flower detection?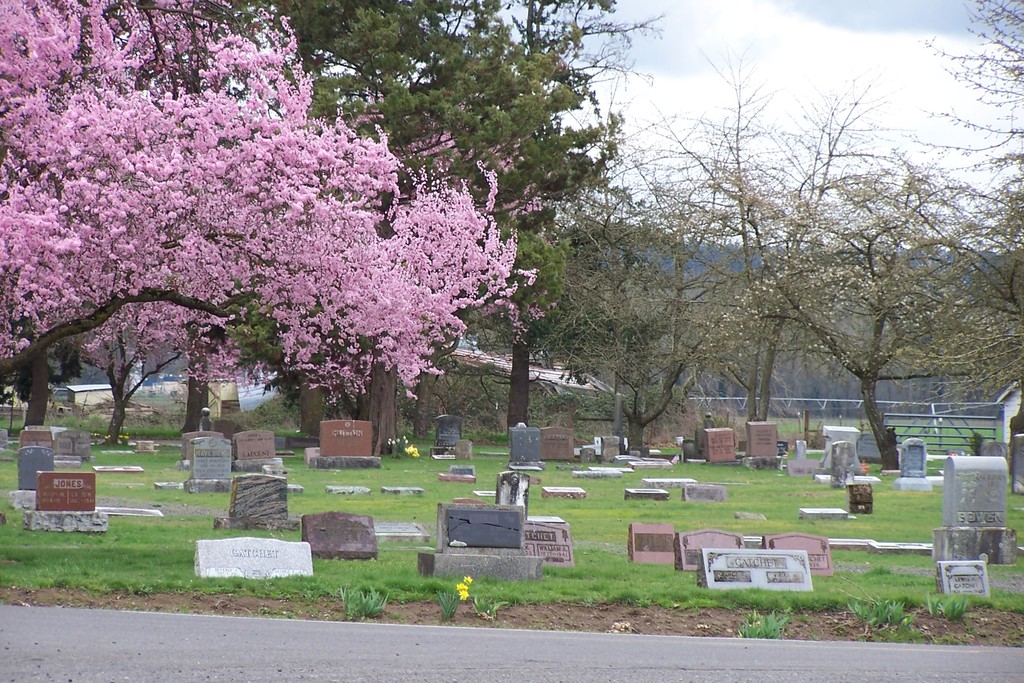
locate(461, 584, 468, 602)
